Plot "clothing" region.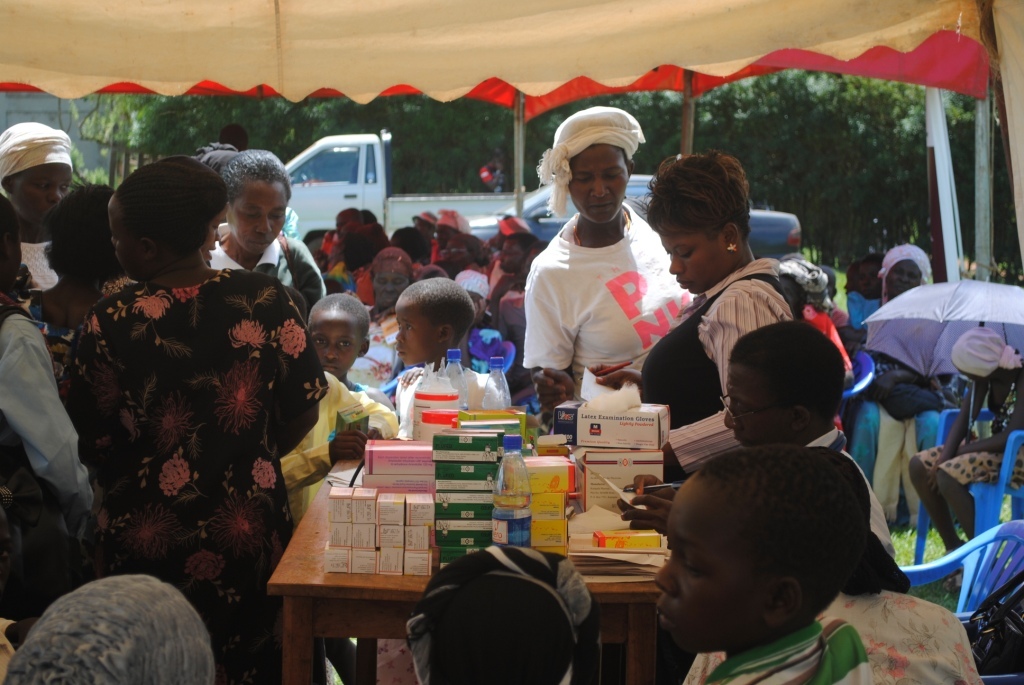
Plotted at region(637, 255, 799, 479).
